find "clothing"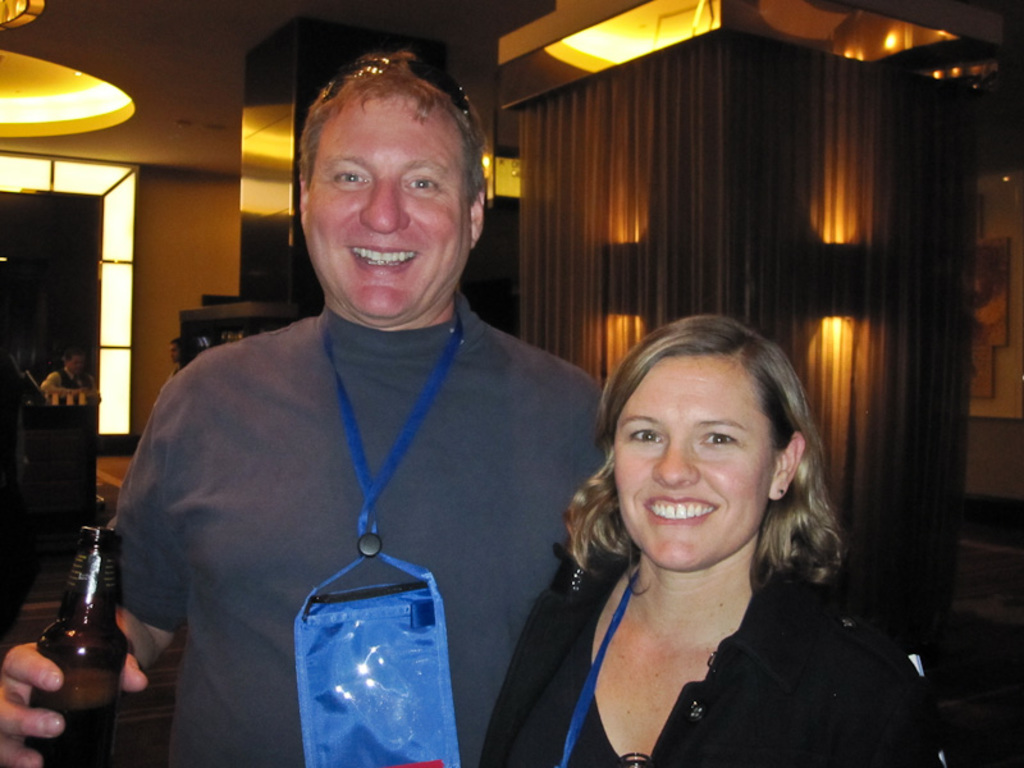
bbox=(163, 364, 182, 392)
